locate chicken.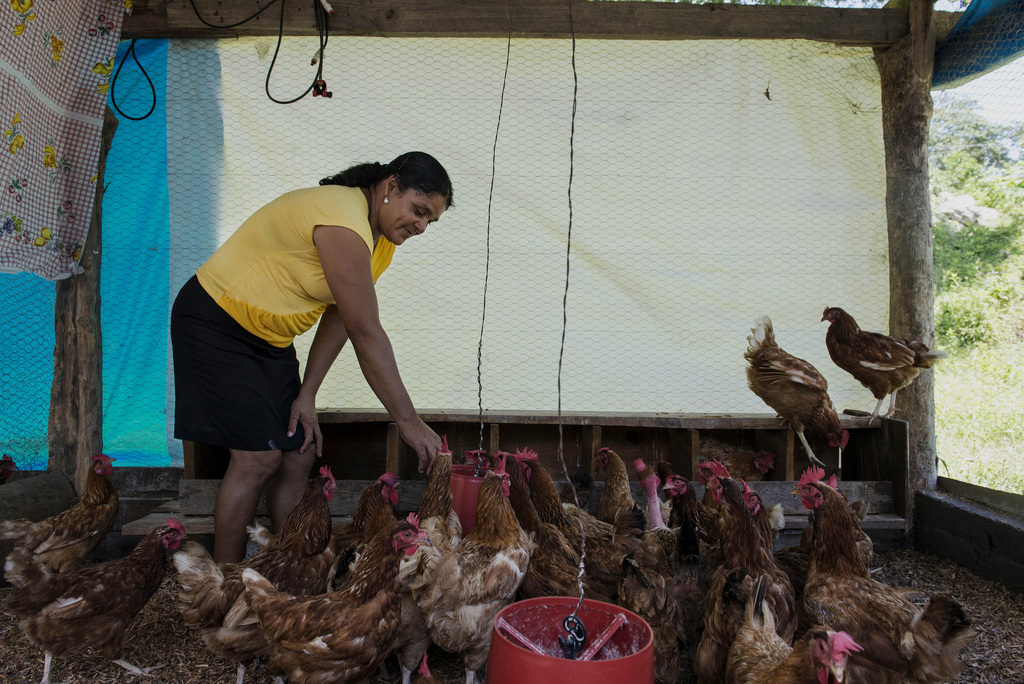
Bounding box: {"left": 714, "top": 567, "right": 868, "bottom": 683}.
